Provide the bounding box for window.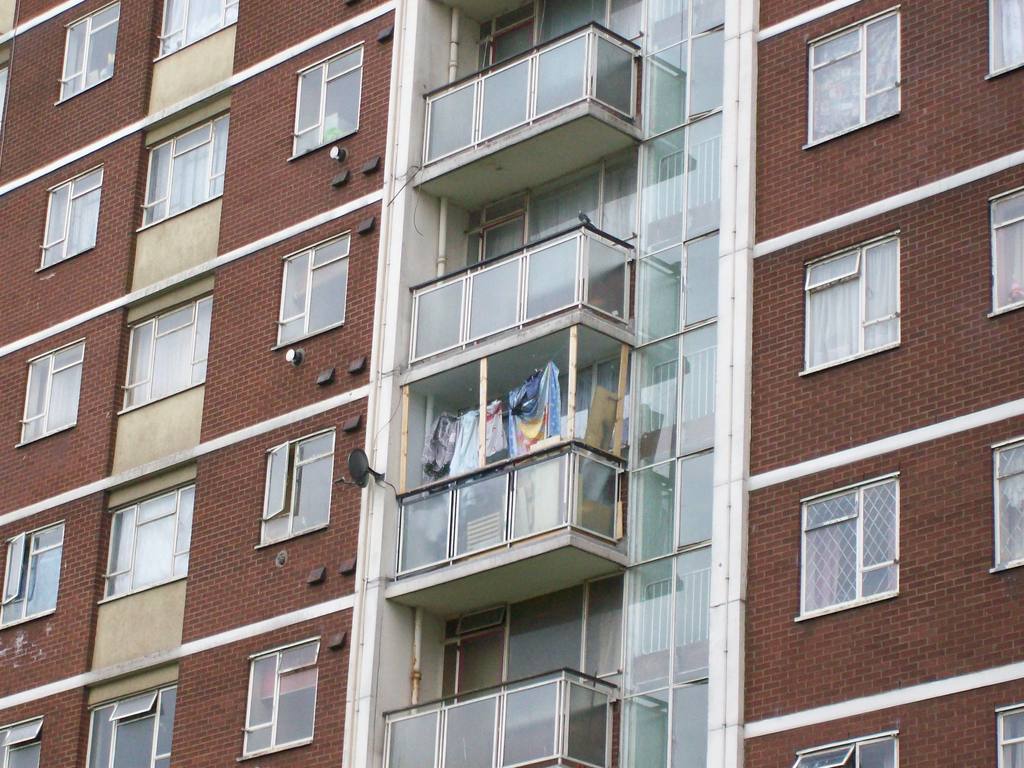
[992, 180, 1023, 316].
